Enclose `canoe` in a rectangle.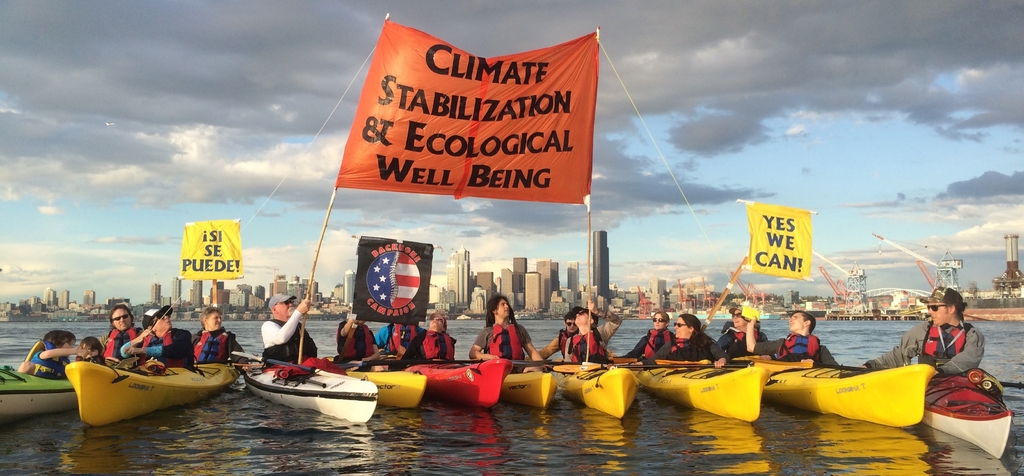
bbox(630, 363, 772, 423).
